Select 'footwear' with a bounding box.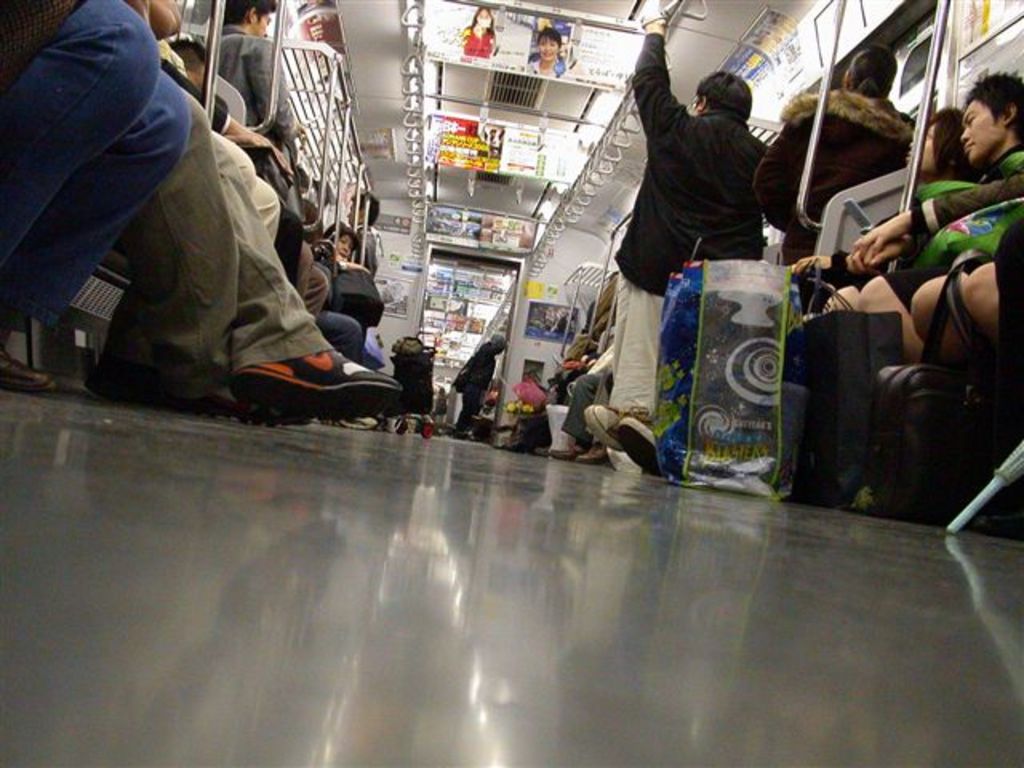
Rect(611, 416, 662, 477).
